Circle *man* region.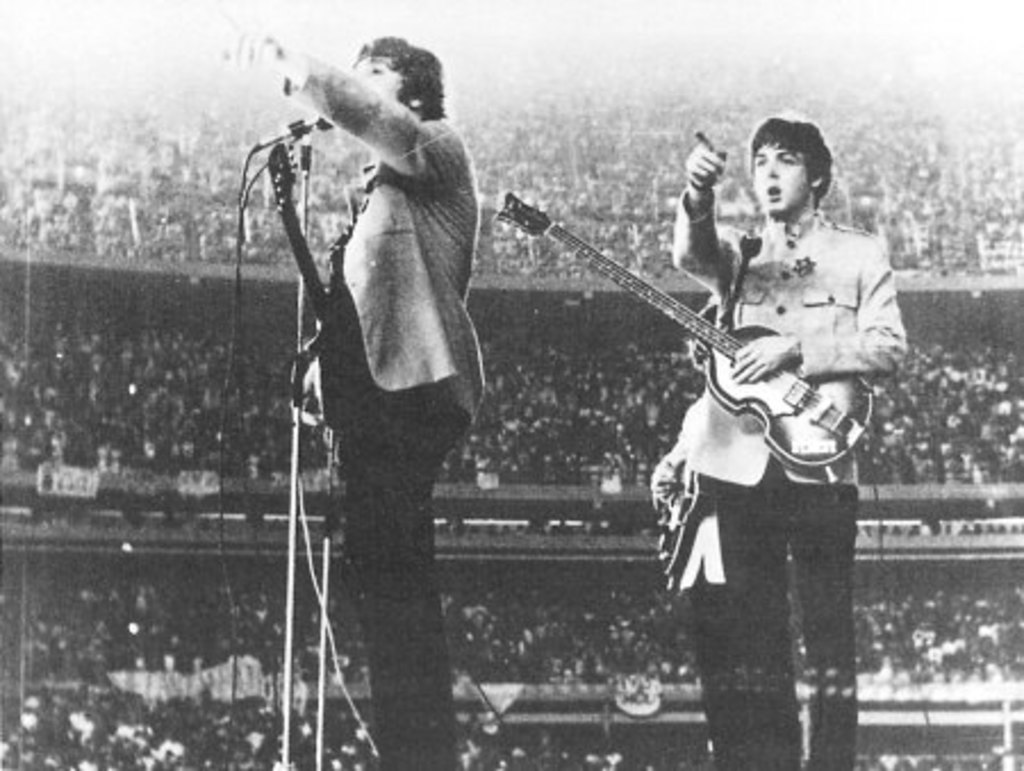
Region: (left=669, top=116, right=912, bottom=769).
